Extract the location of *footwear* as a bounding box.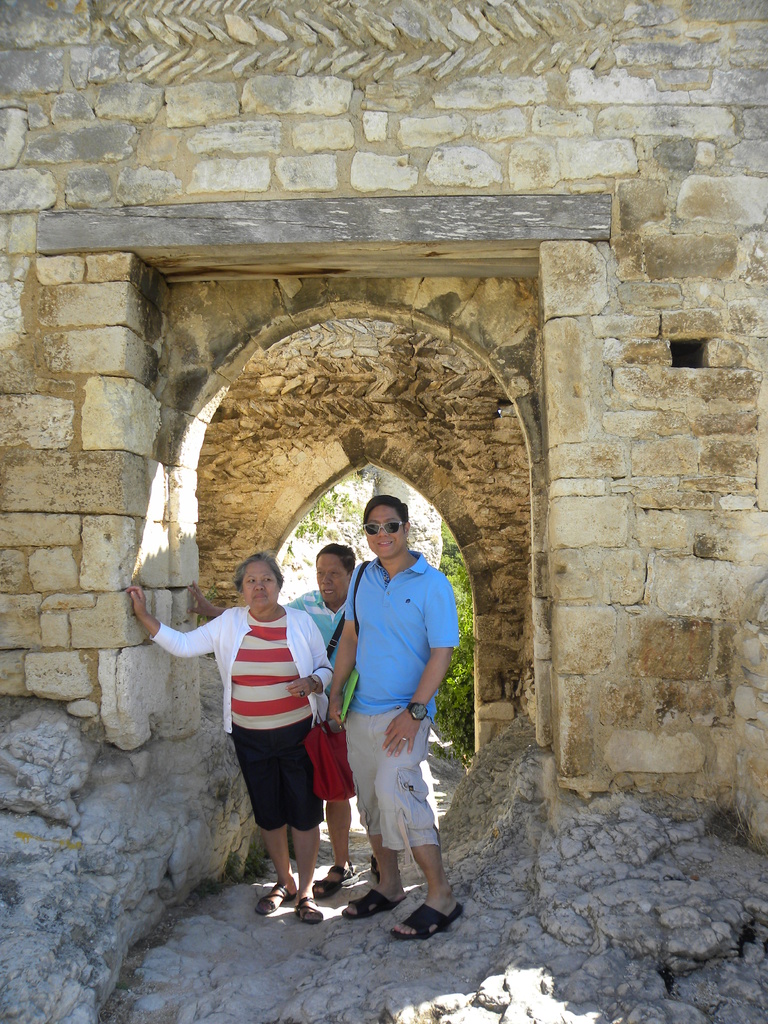
(340,886,403,920).
